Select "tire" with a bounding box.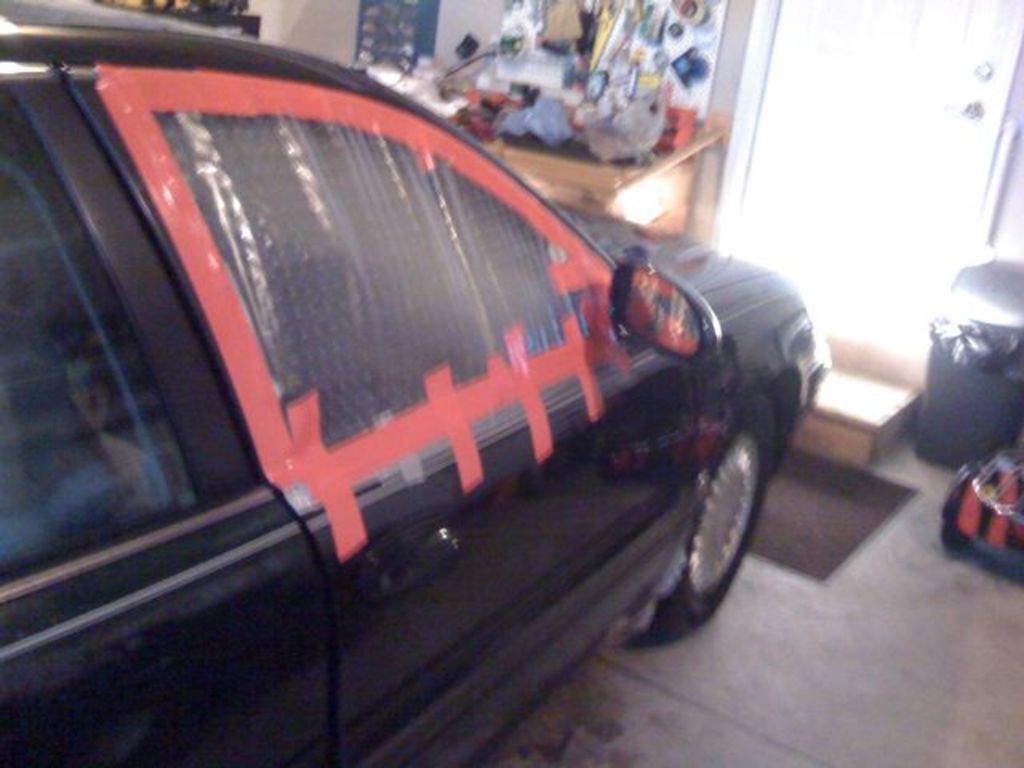
640 422 770 645.
